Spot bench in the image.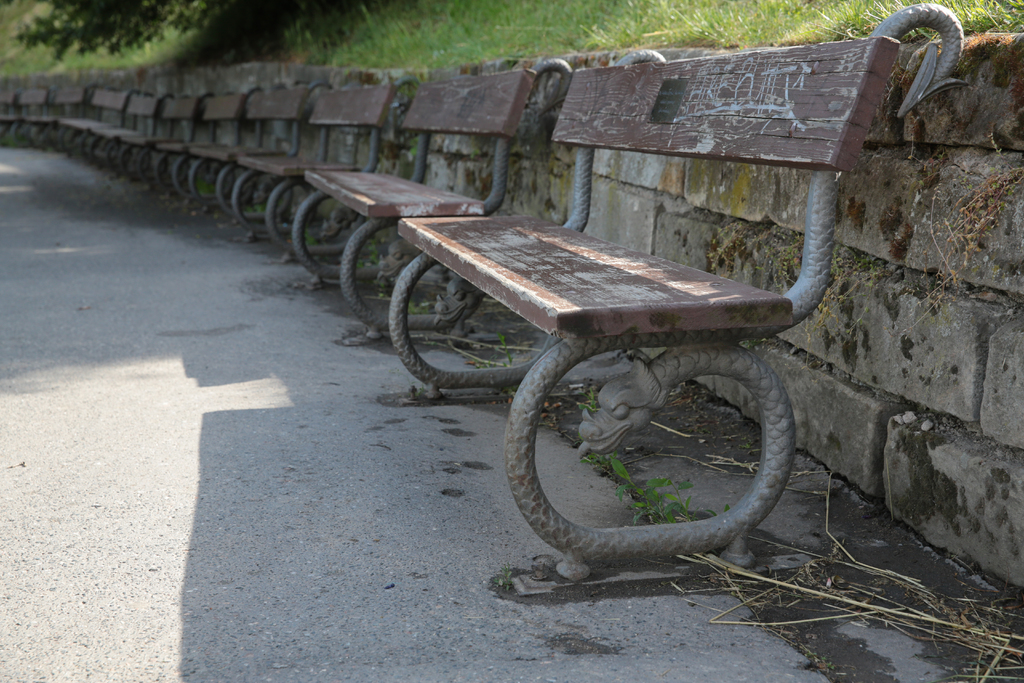
bench found at <box>38,86,84,136</box>.
